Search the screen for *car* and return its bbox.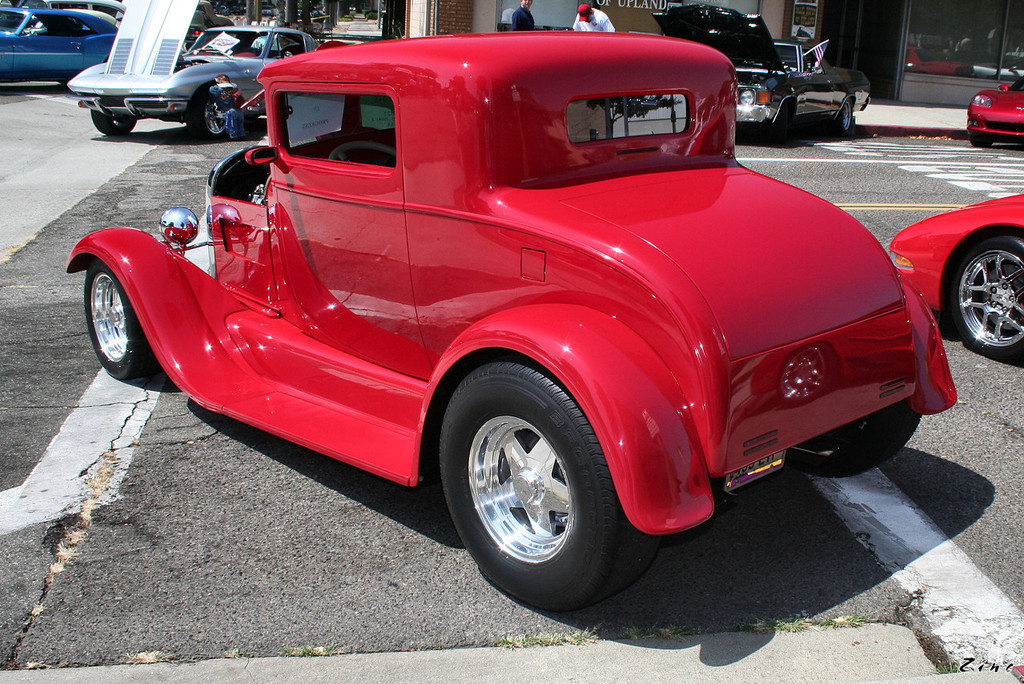
Found: [x1=197, y1=0, x2=233, y2=30].
